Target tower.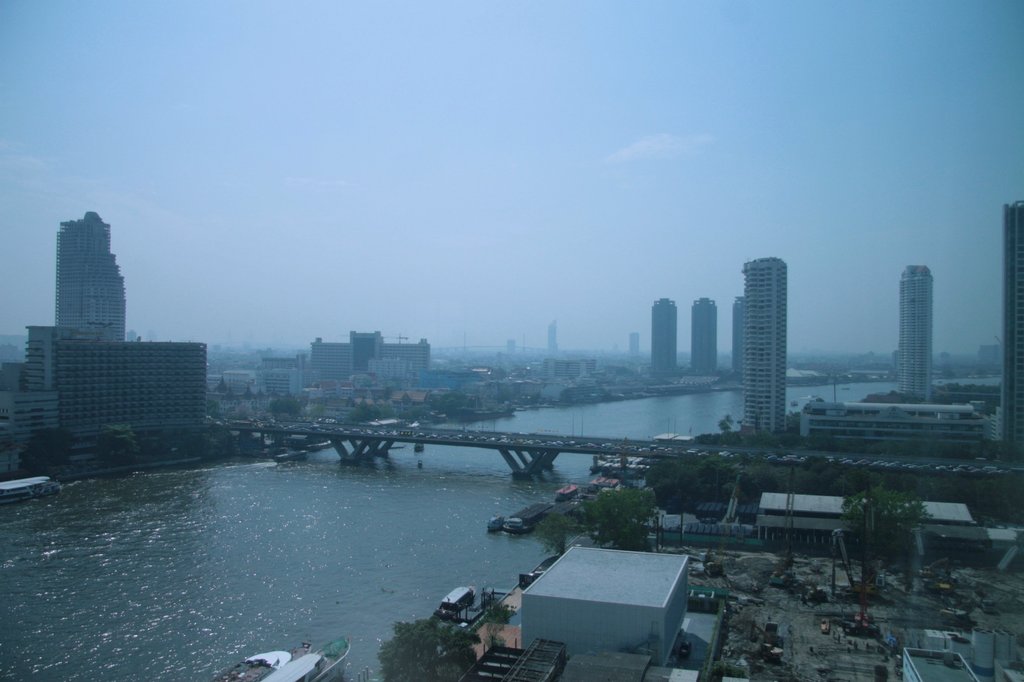
Target region: bbox=(688, 294, 716, 375).
